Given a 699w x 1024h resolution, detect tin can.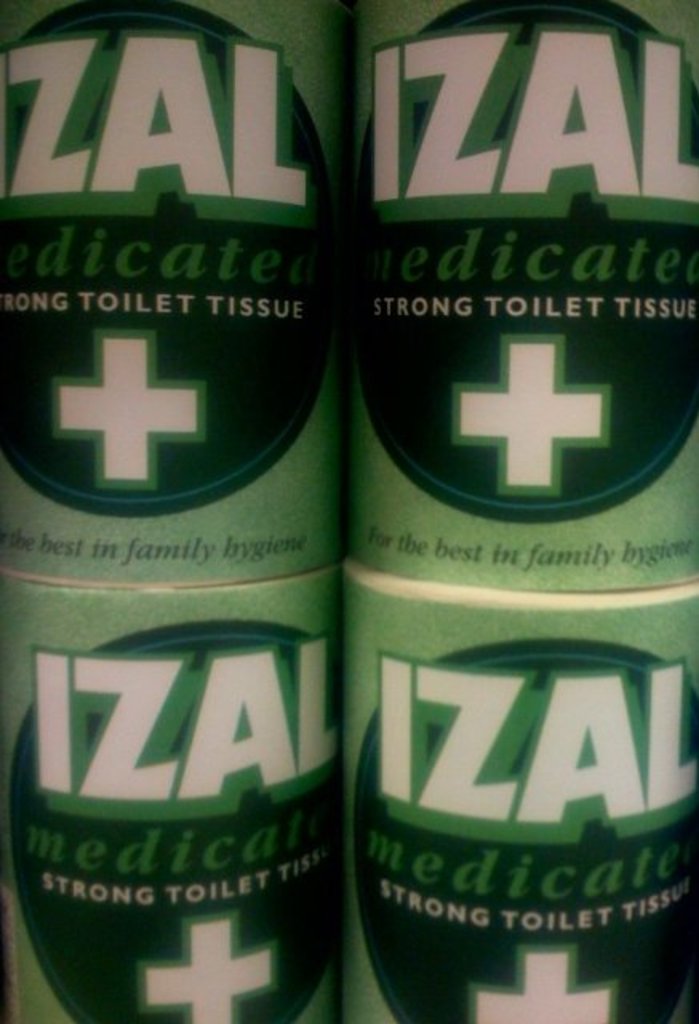
x1=357 y1=0 x2=697 y2=594.
